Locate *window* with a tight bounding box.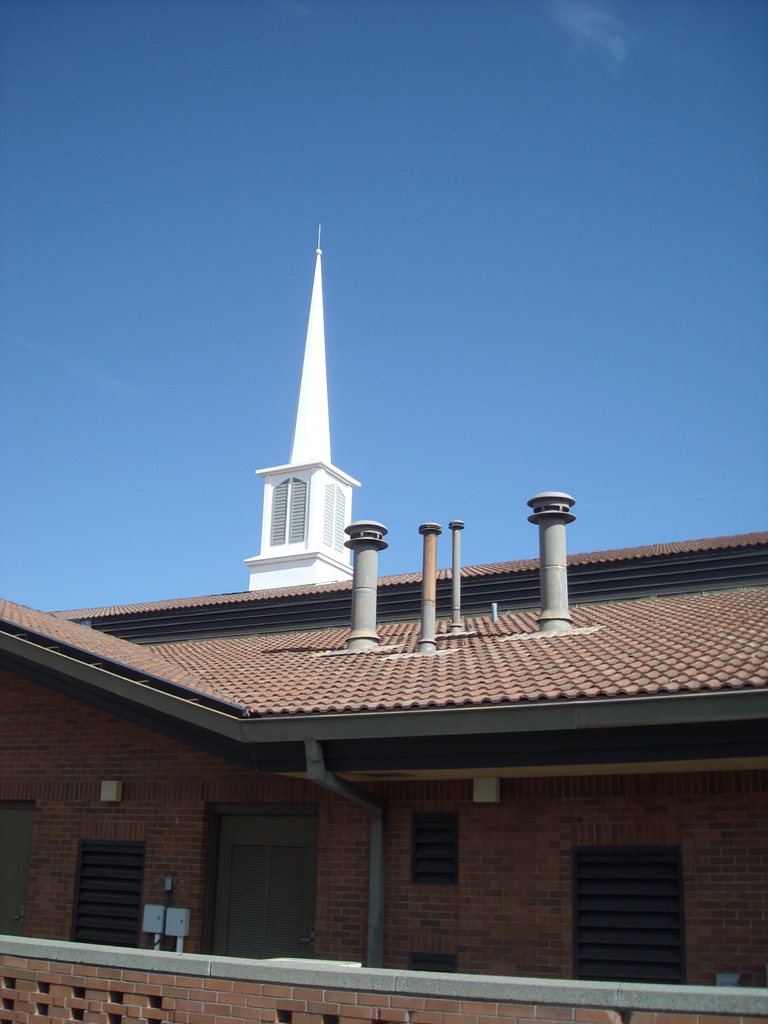
Rect(322, 481, 344, 557).
